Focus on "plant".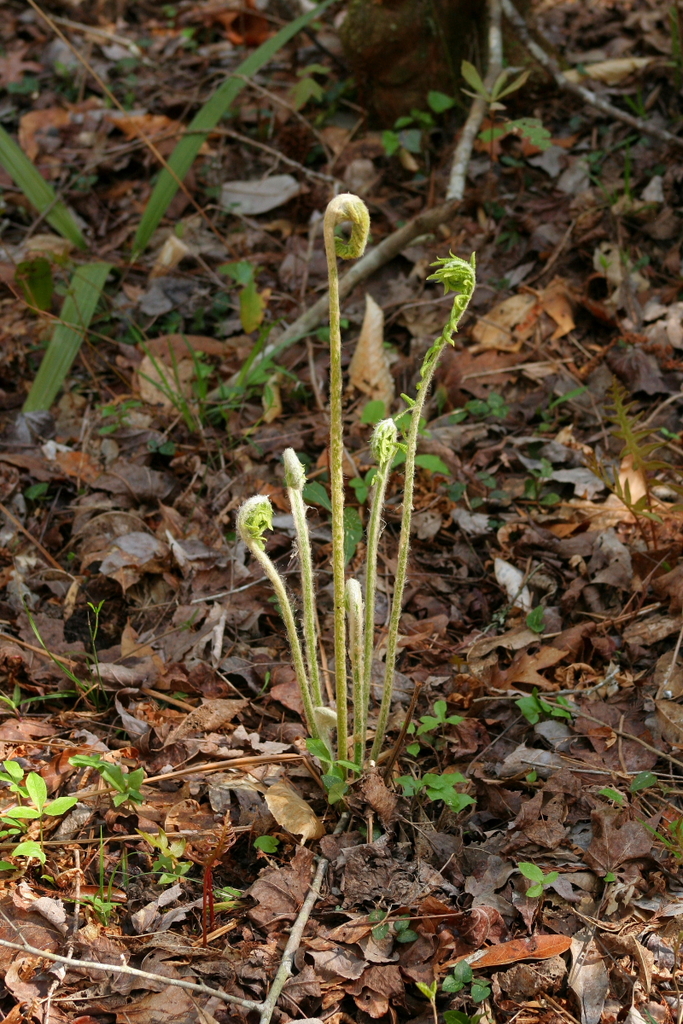
Focused at left=653, top=806, right=682, bottom=852.
